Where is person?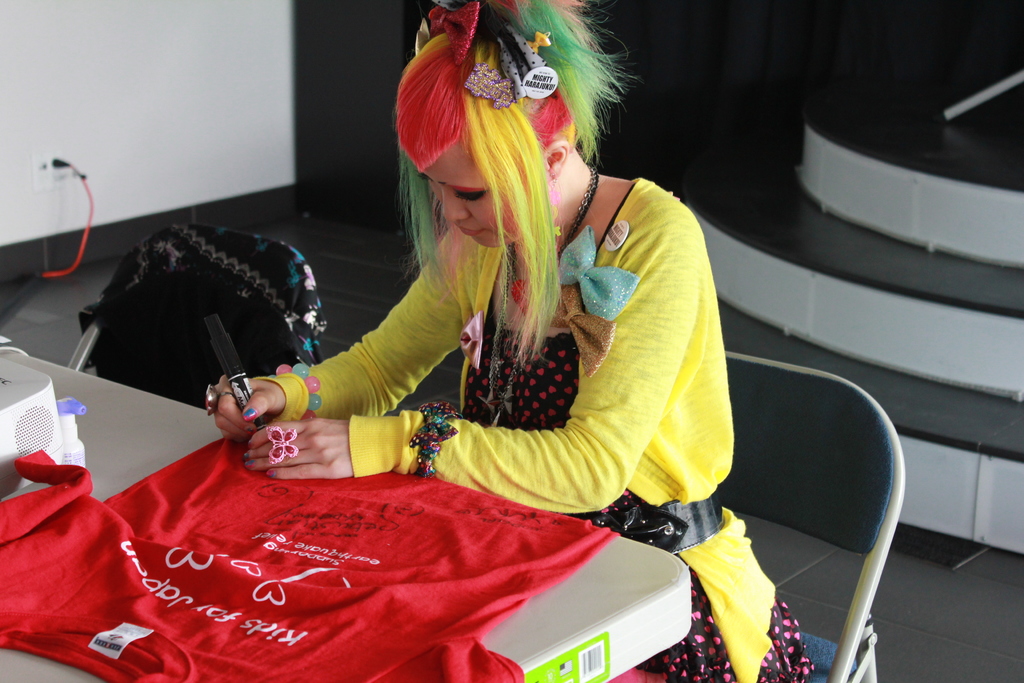
bbox=[202, 0, 812, 682].
